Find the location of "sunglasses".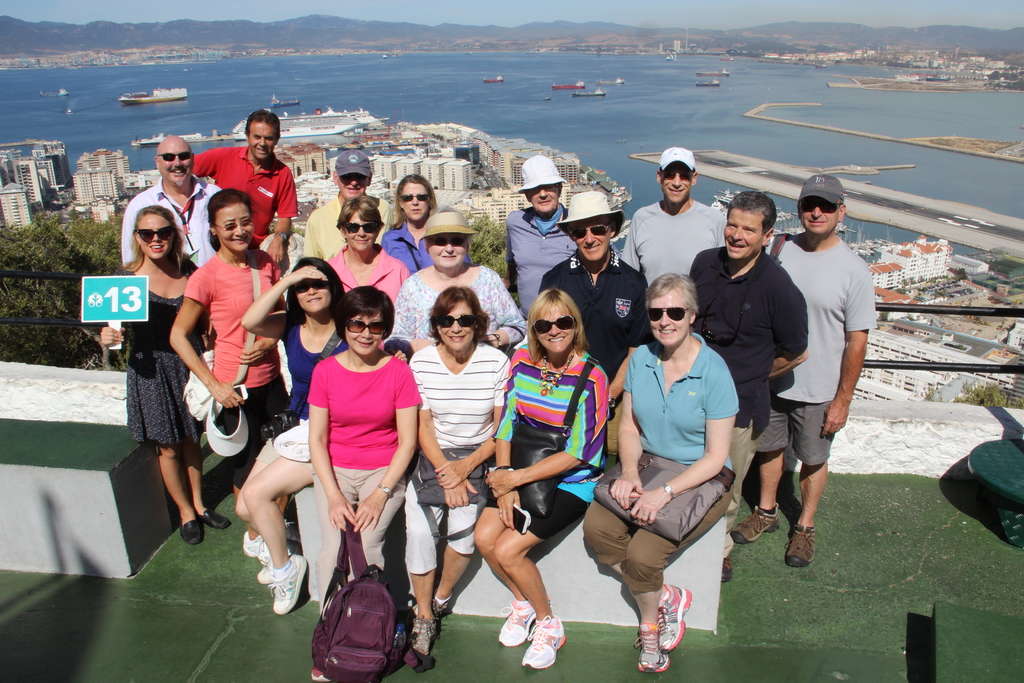
Location: locate(157, 152, 191, 161).
